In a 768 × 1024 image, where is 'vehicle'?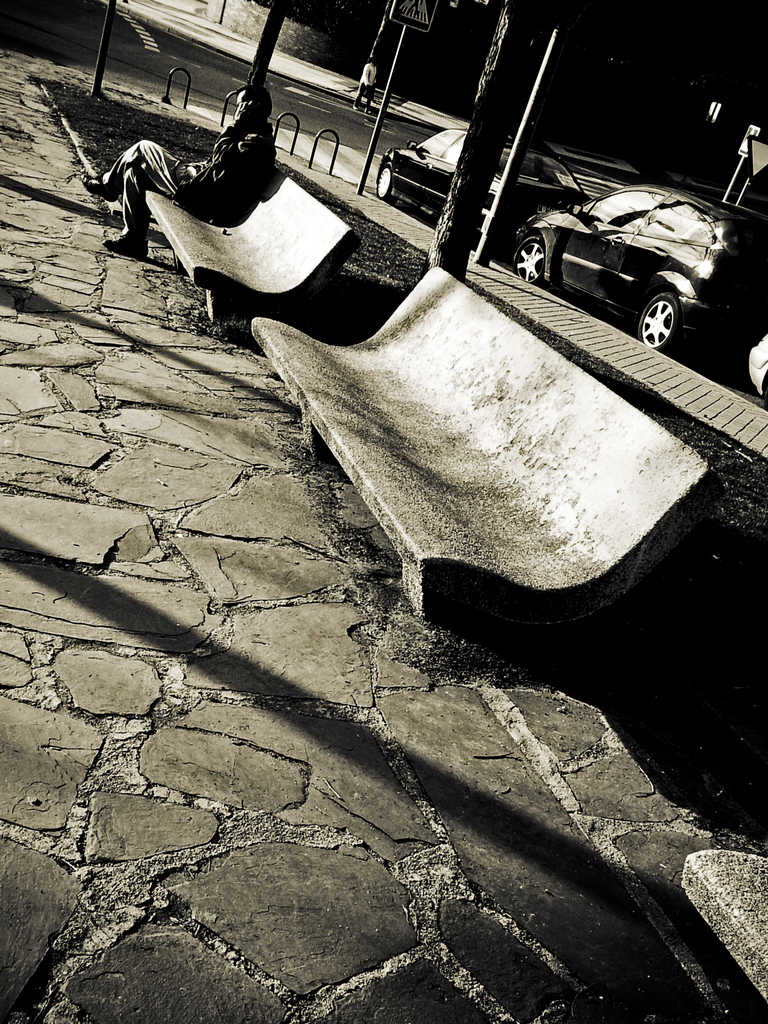
748 326 767 402.
